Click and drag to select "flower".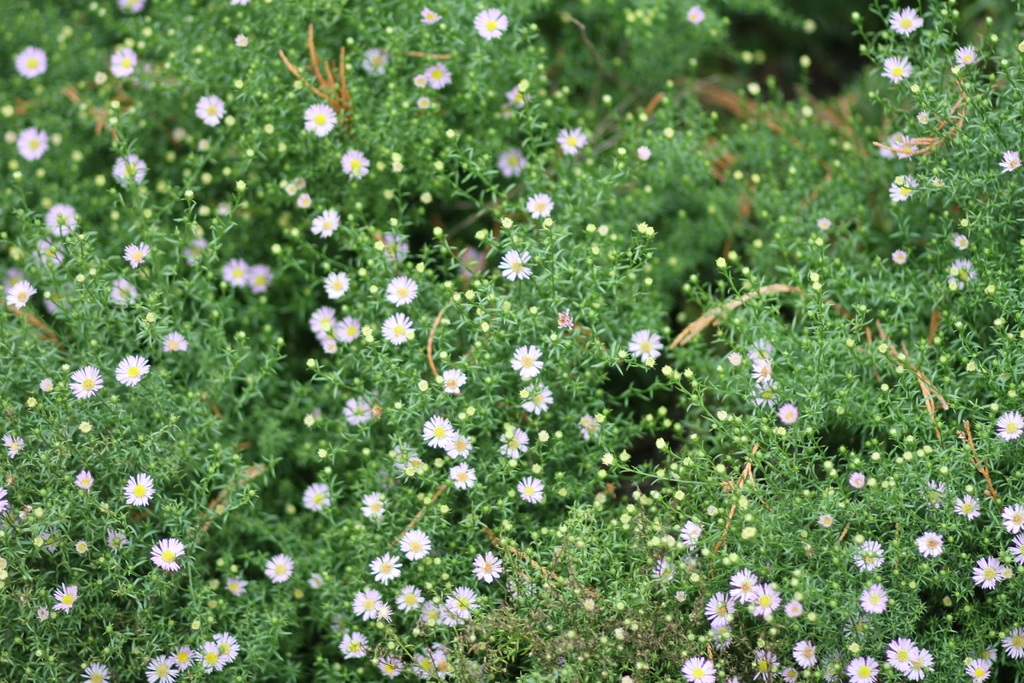
Selection: {"left": 471, "top": 550, "right": 505, "bottom": 587}.
